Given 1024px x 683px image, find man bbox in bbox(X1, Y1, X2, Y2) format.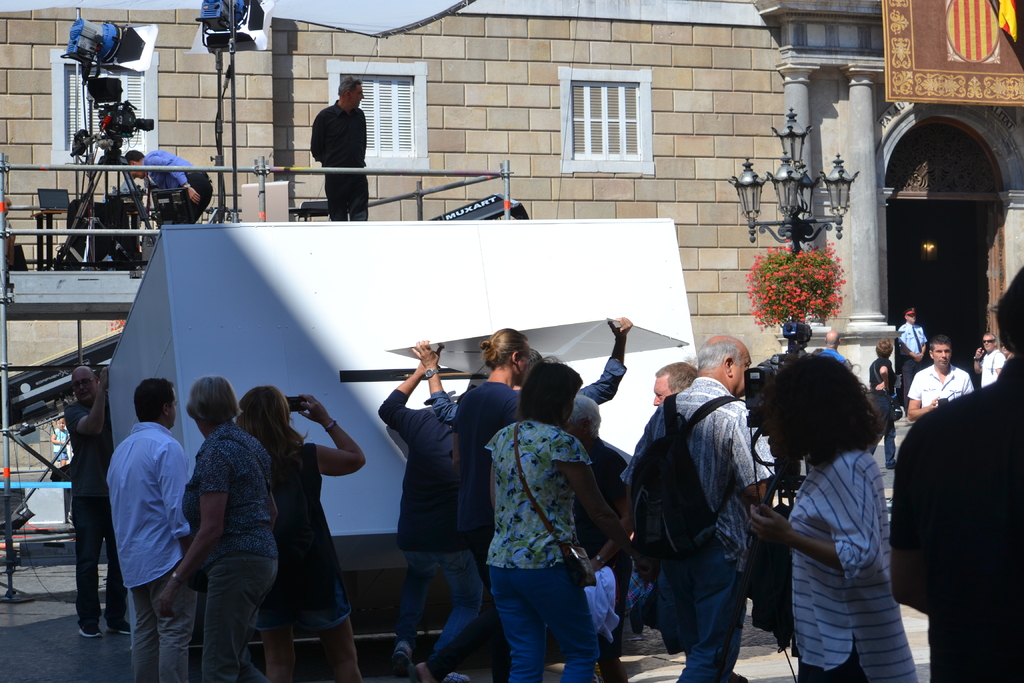
bbox(308, 75, 370, 222).
